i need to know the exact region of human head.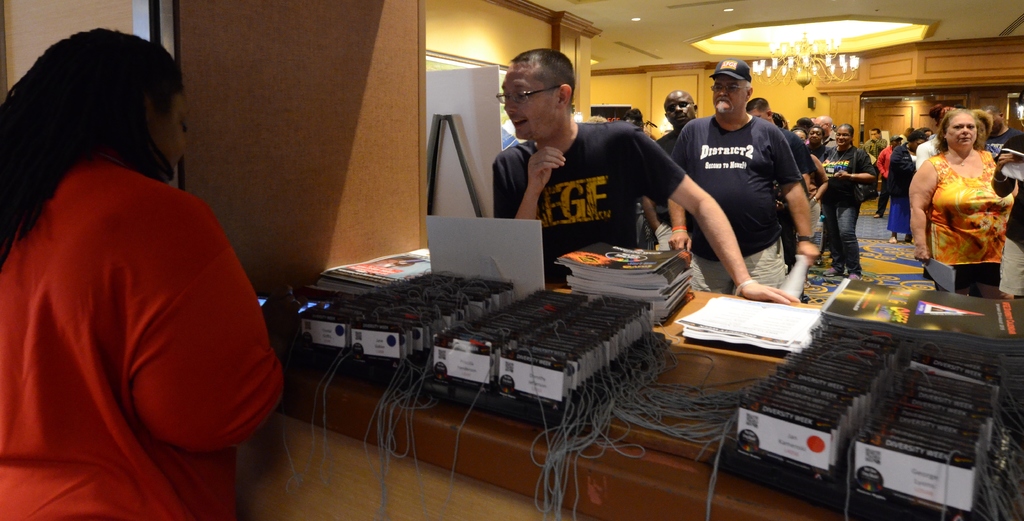
Region: left=920, top=127, right=934, bottom=137.
